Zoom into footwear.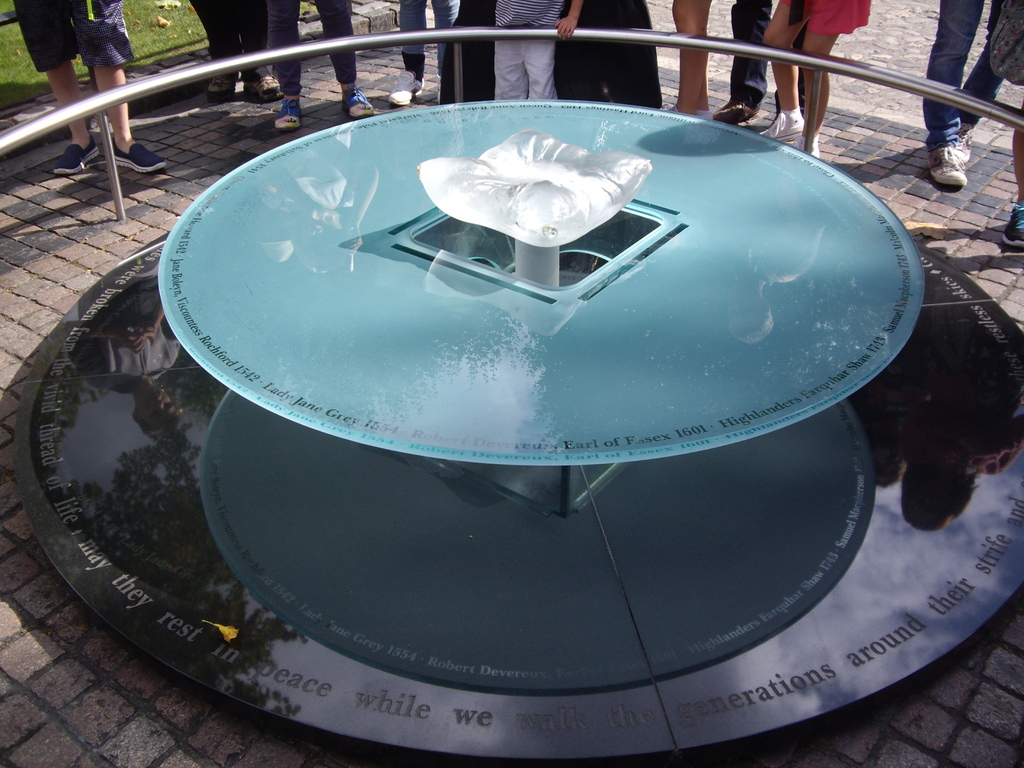
Zoom target: {"left": 797, "top": 132, "right": 822, "bottom": 157}.
